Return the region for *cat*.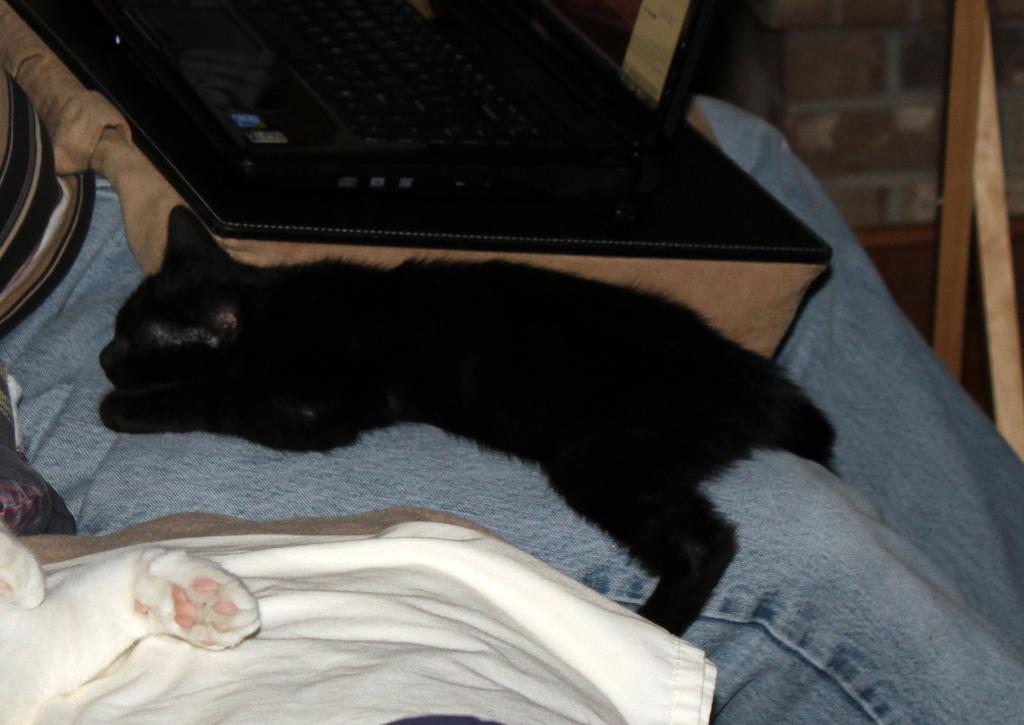
99/204/842/640.
